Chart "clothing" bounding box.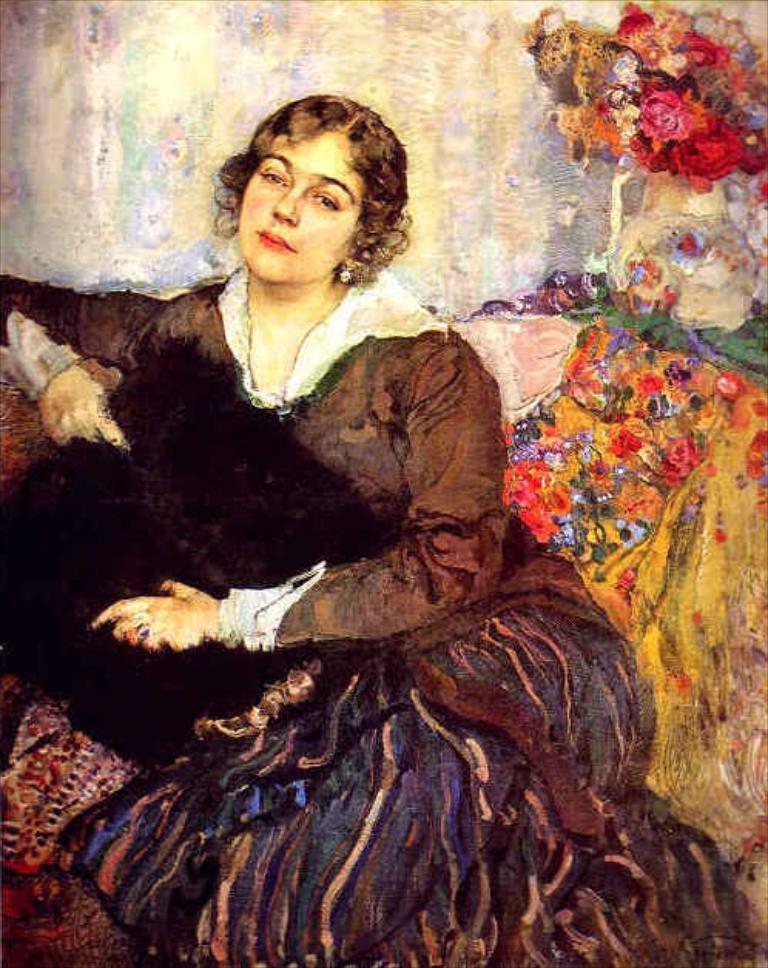
Charted: select_region(0, 265, 740, 966).
